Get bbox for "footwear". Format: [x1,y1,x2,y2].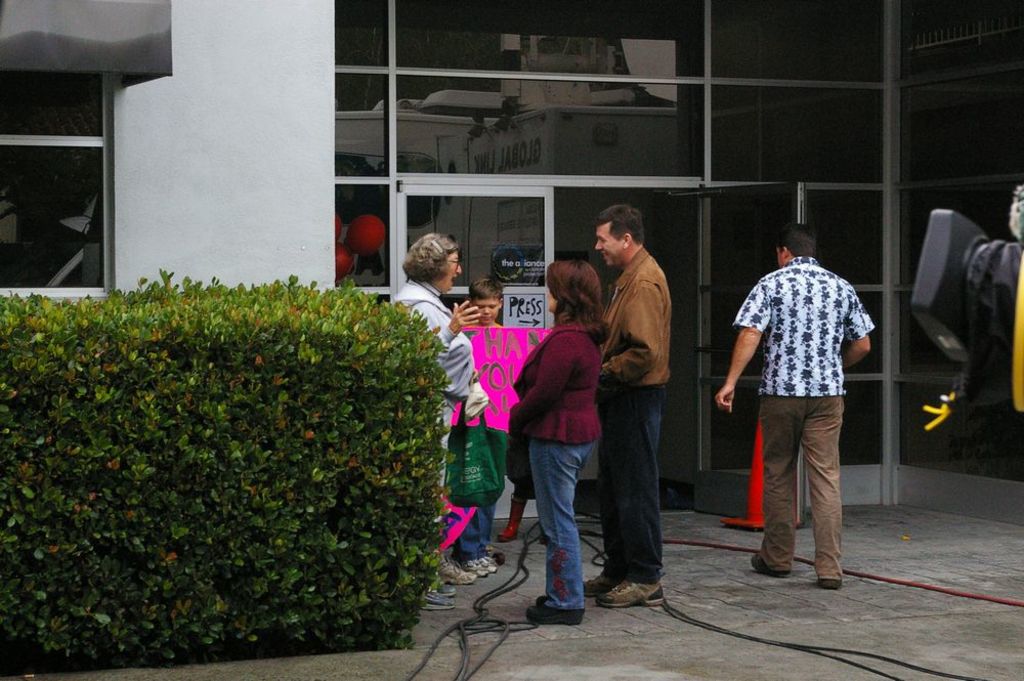
[424,596,458,611].
